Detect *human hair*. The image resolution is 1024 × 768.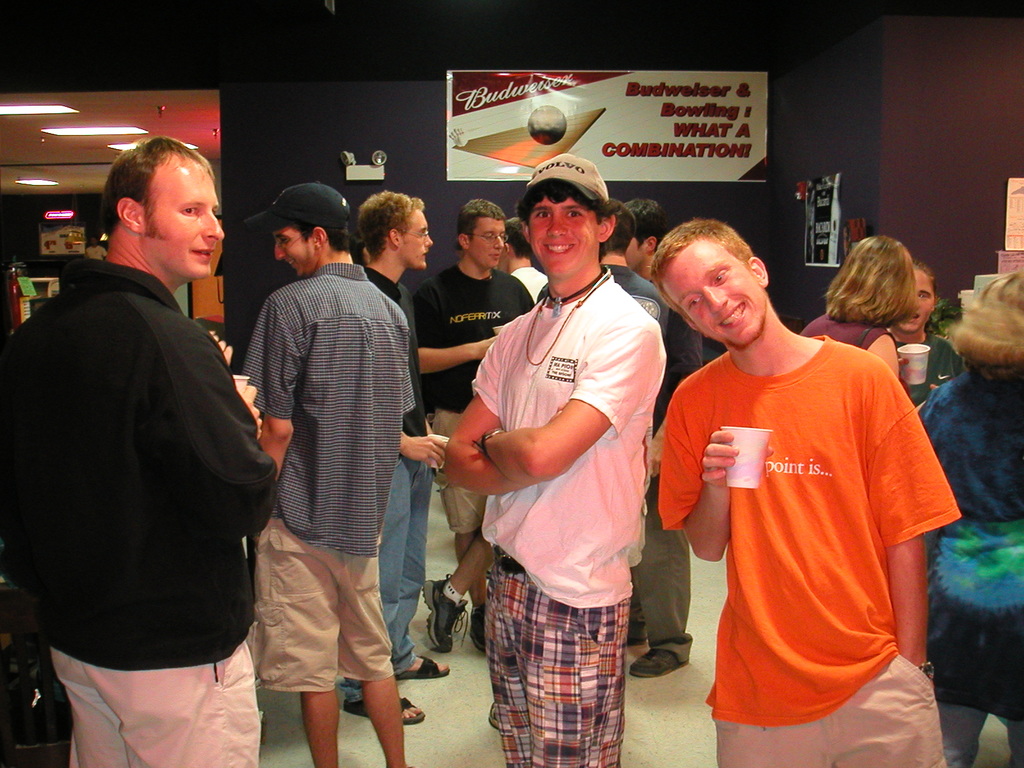
515, 182, 625, 263.
